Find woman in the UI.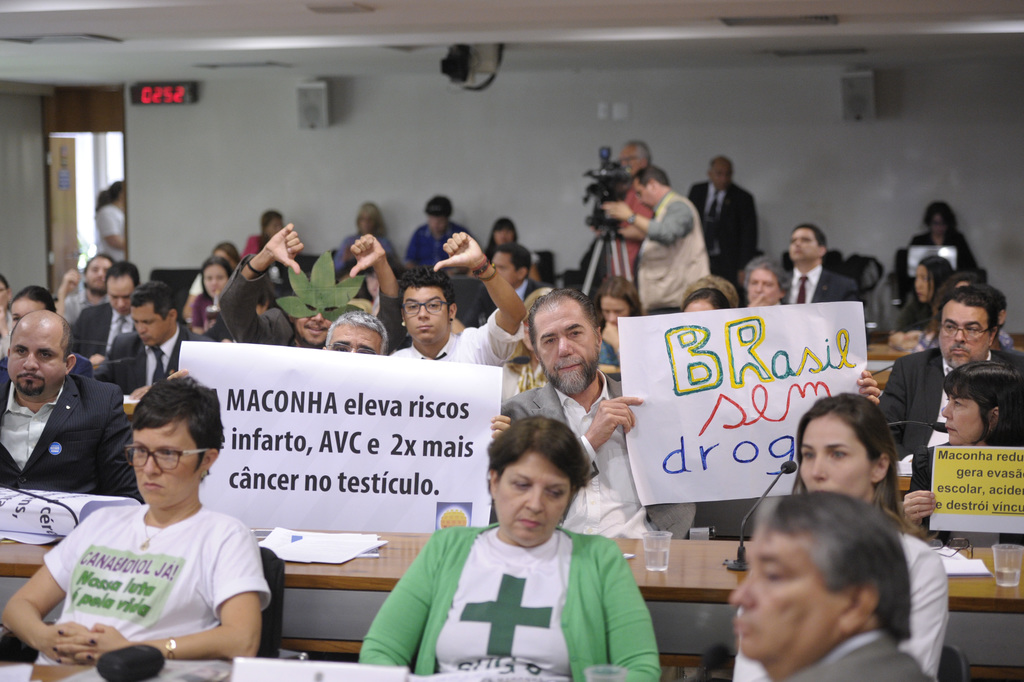
UI element at 899,363,1023,540.
